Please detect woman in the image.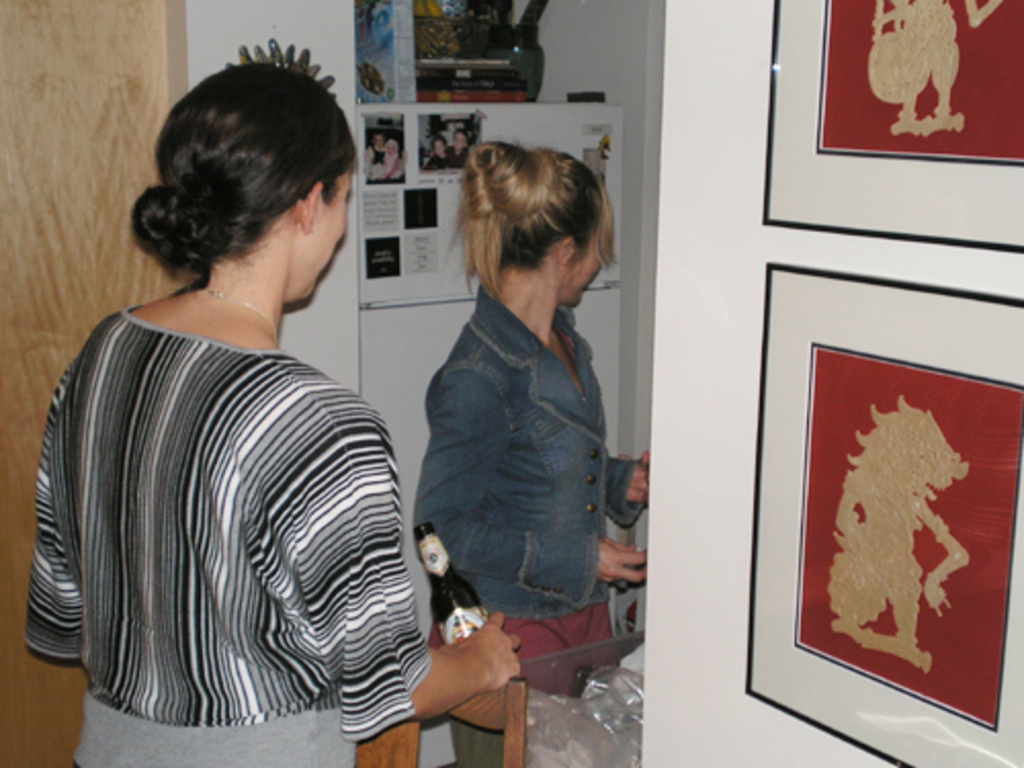
select_region(412, 133, 647, 766).
